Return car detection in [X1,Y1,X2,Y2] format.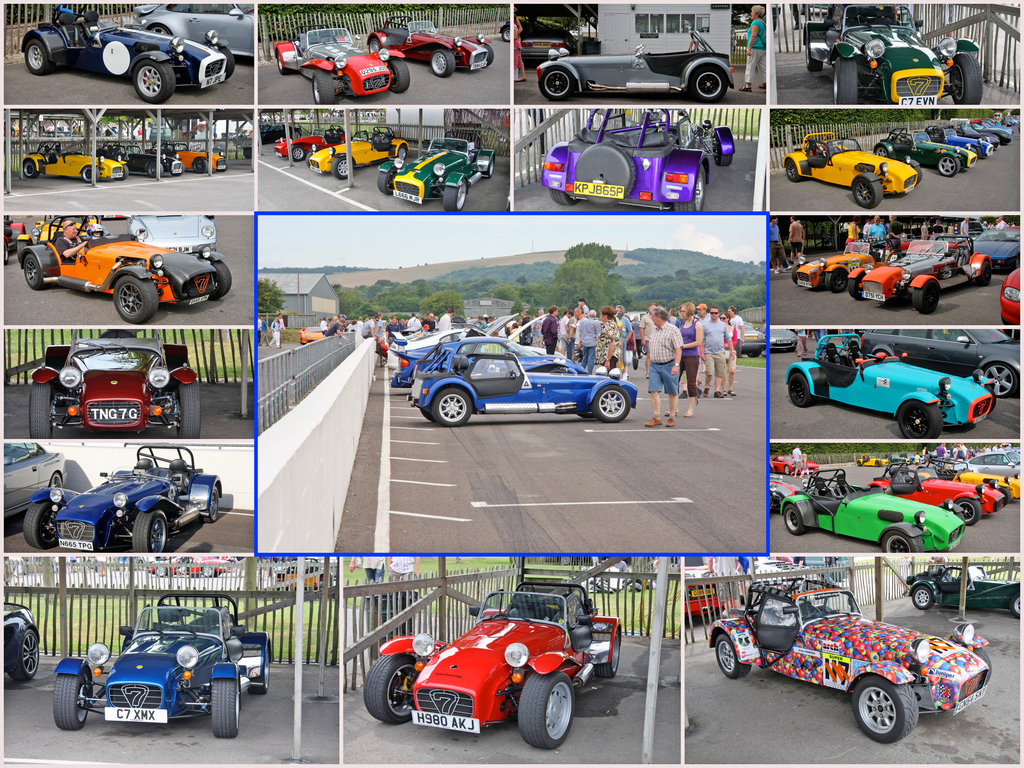
[905,565,1019,616].
